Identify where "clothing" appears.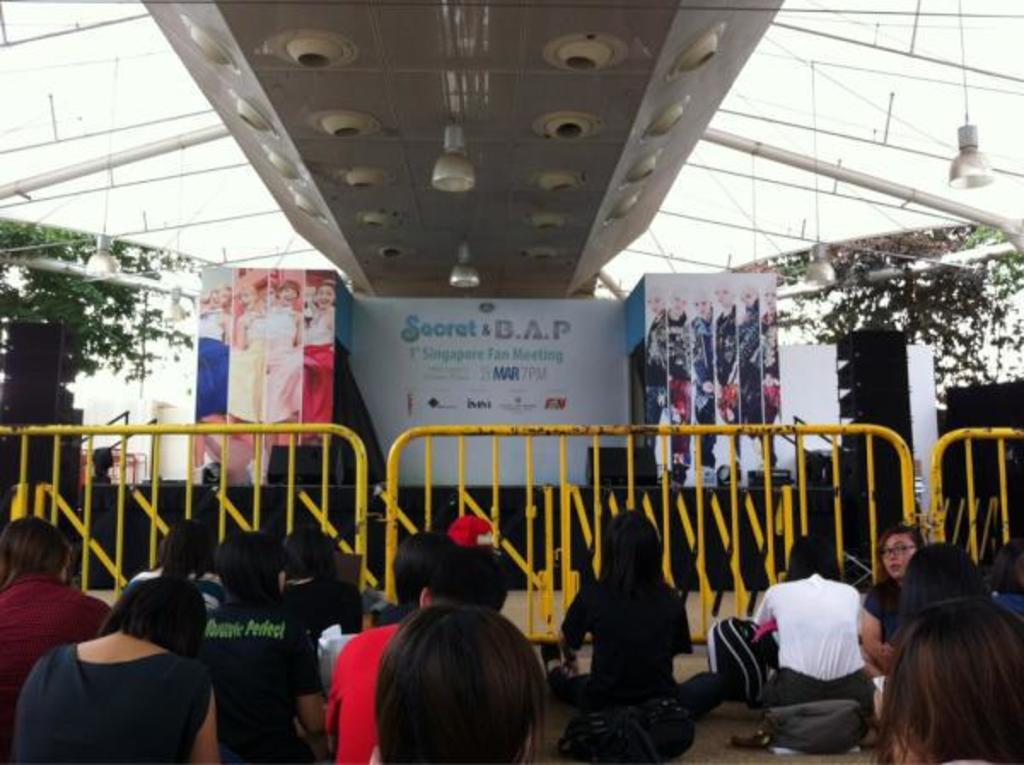
Appears at BBox(865, 572, 911, 657).
